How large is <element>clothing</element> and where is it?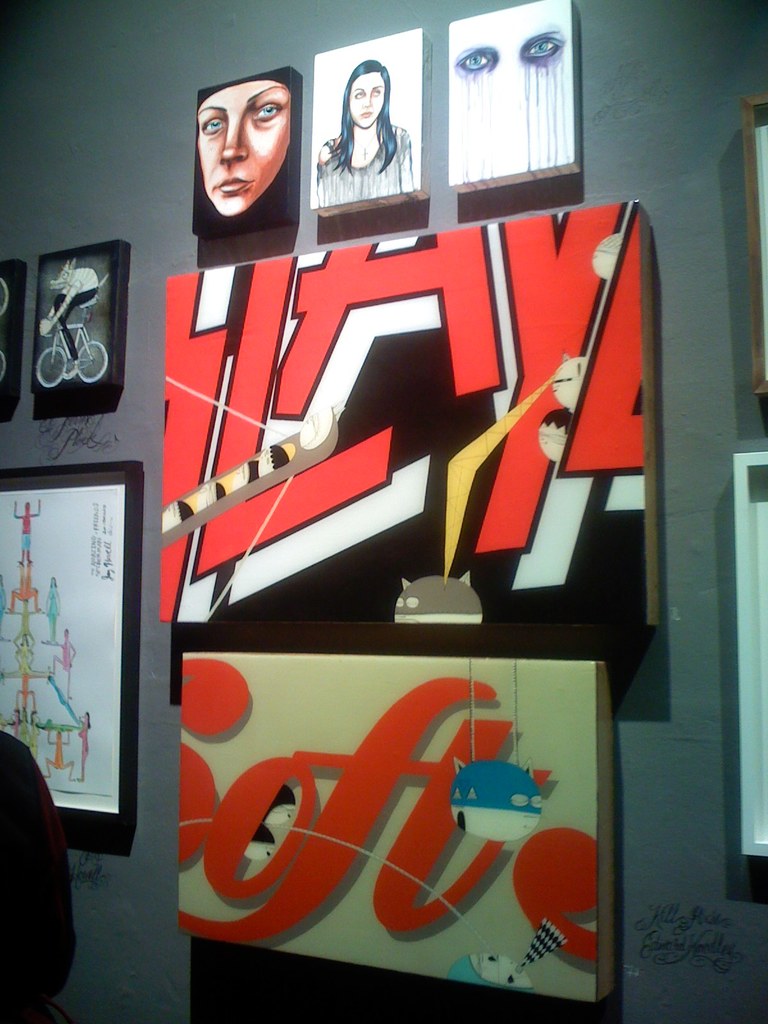
Bounding box: bbox=(78, 732, 86, 772).
